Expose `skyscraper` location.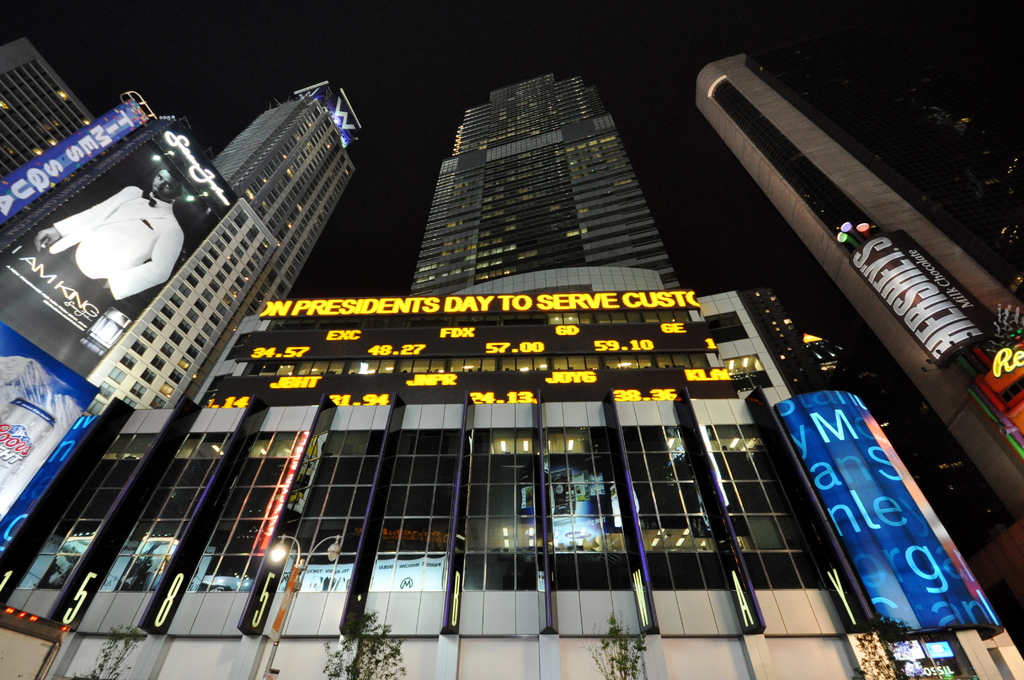
Exposed at <bbox>408, 73, 687, 298</bbox>.
